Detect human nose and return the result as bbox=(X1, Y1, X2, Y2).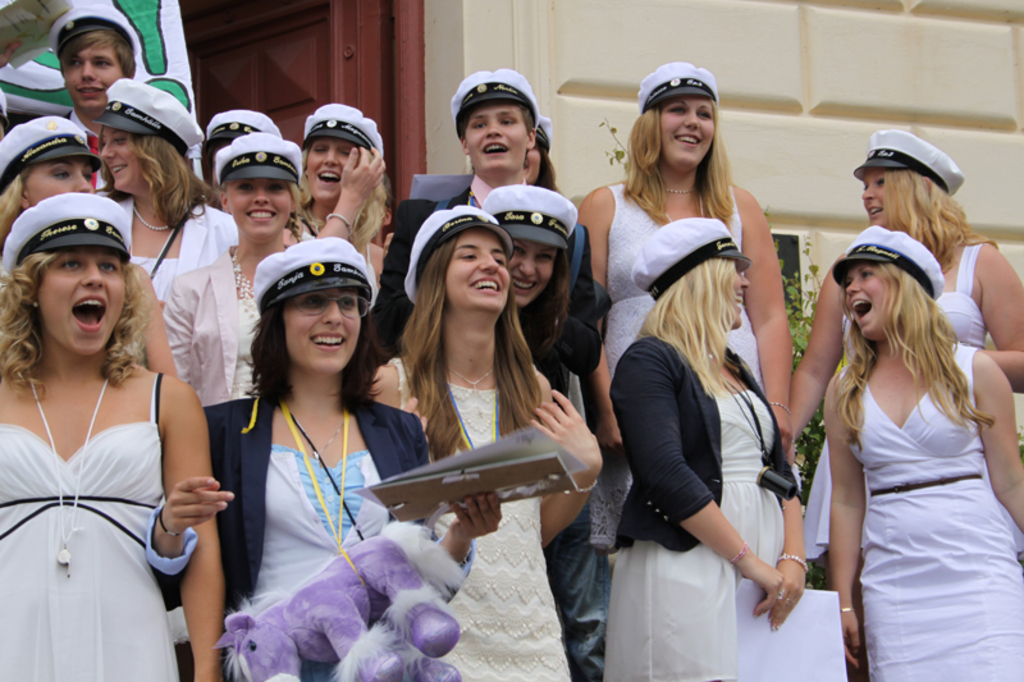
bbox=(252, 186, 268, 205).
